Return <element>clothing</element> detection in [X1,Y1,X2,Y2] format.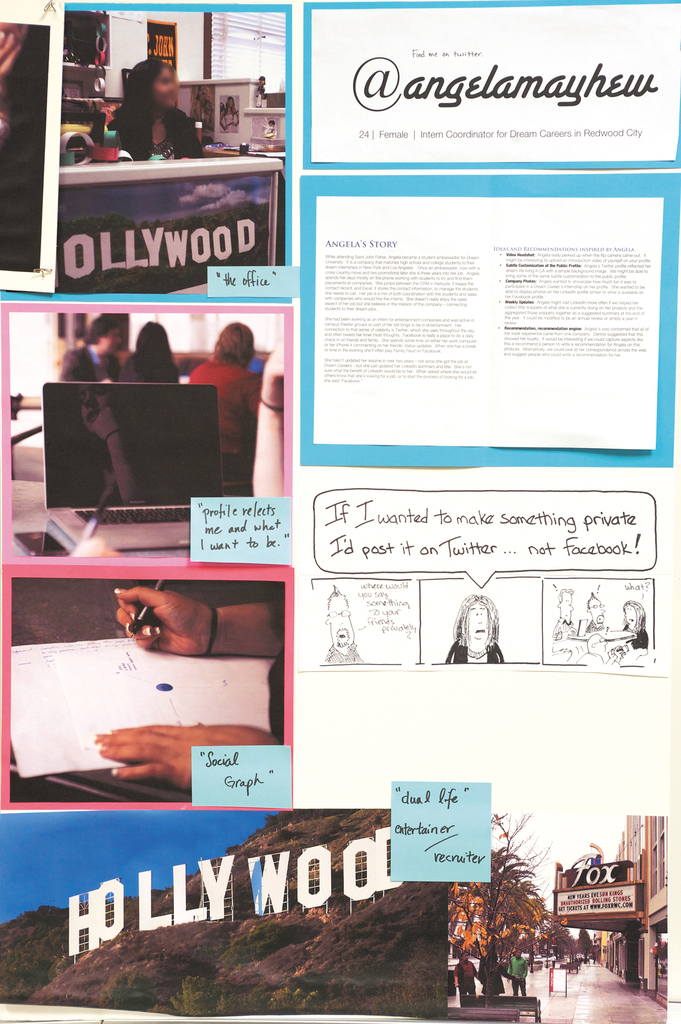
[193,358,264,498].
